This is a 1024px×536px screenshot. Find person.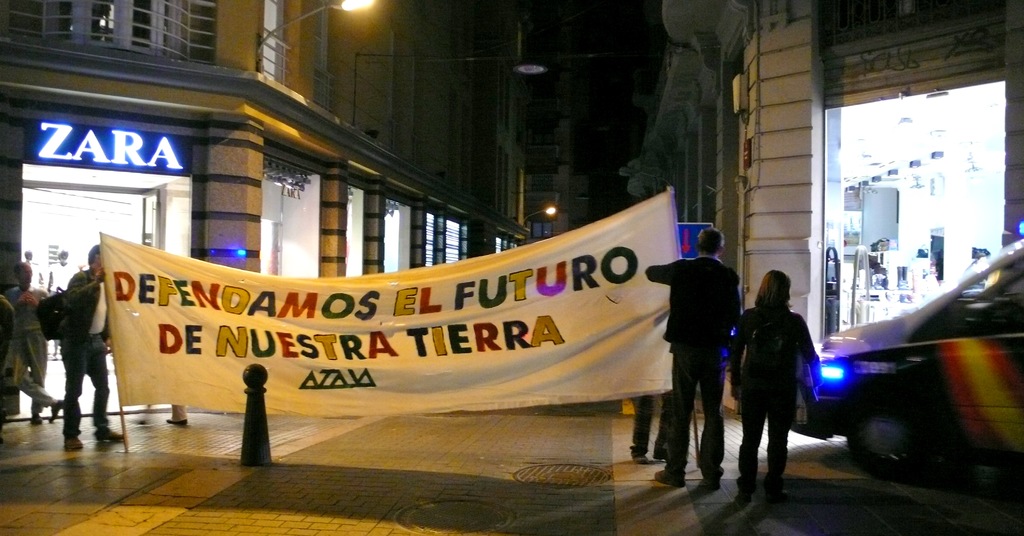
Bounding box: box=[1, 258, 53, 424].
